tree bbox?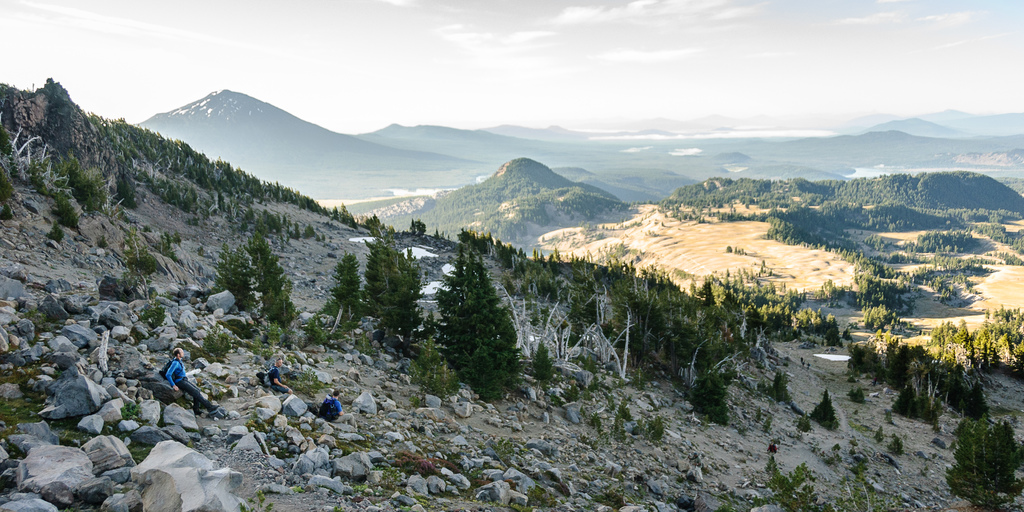
box(947, 415, 1021, 511)
